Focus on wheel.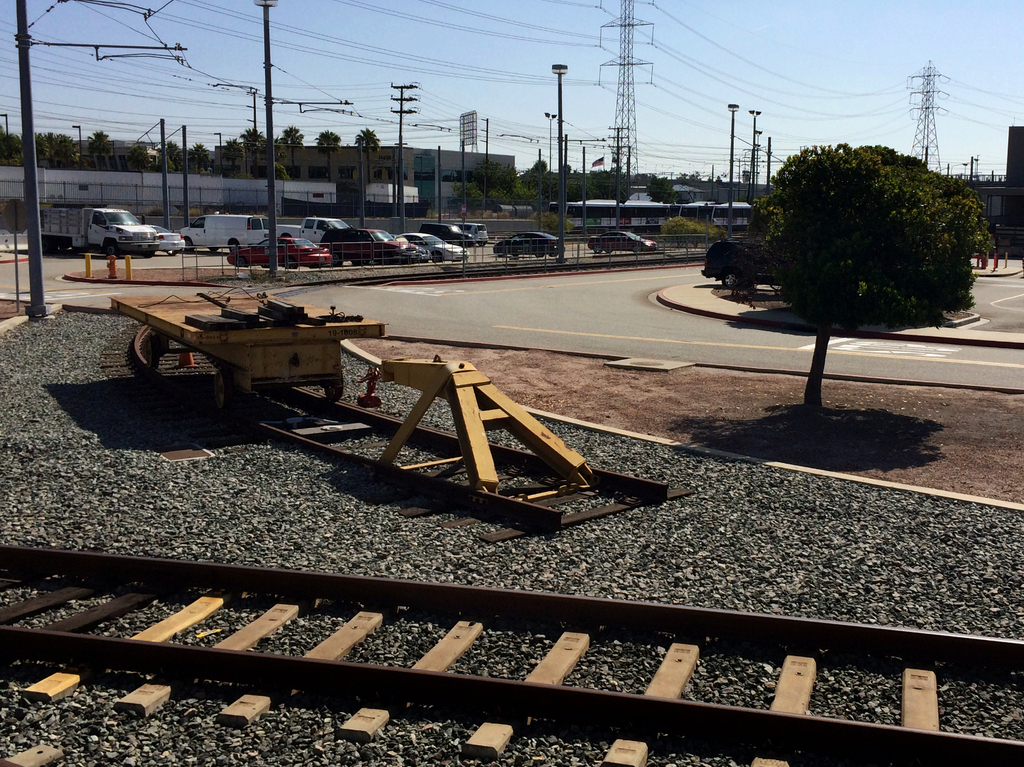
Focused at [228,240,240,252].
